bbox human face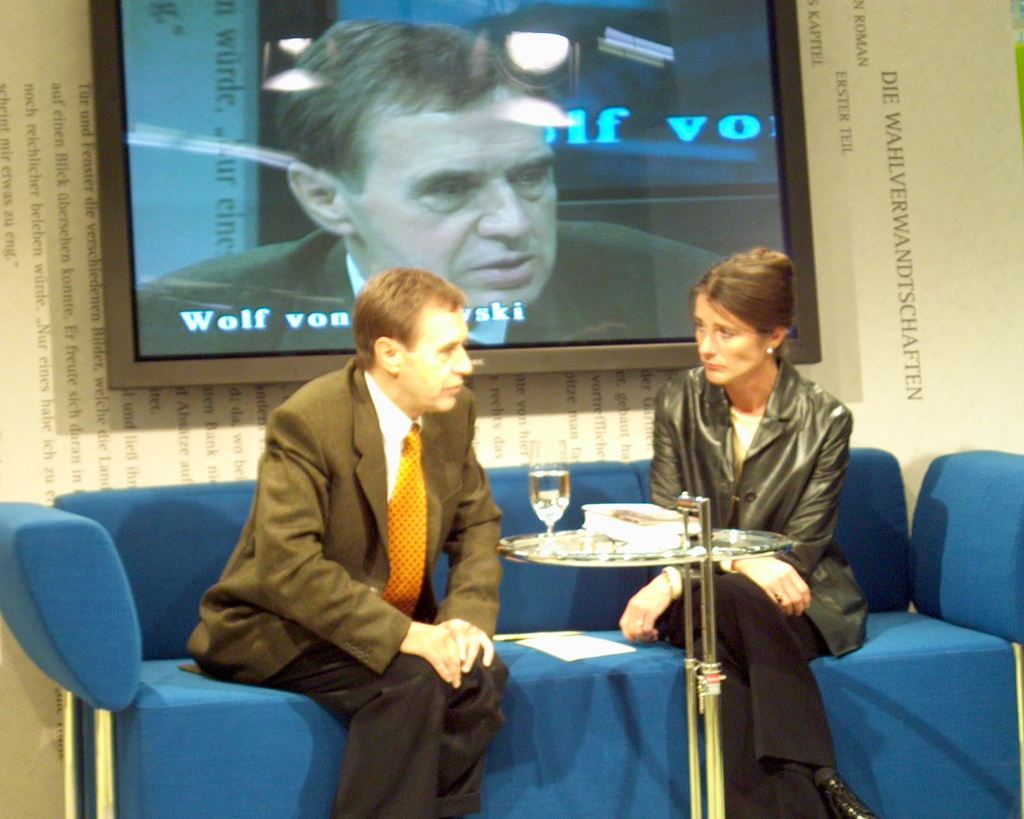
crop(694, 293, 768, 386)
